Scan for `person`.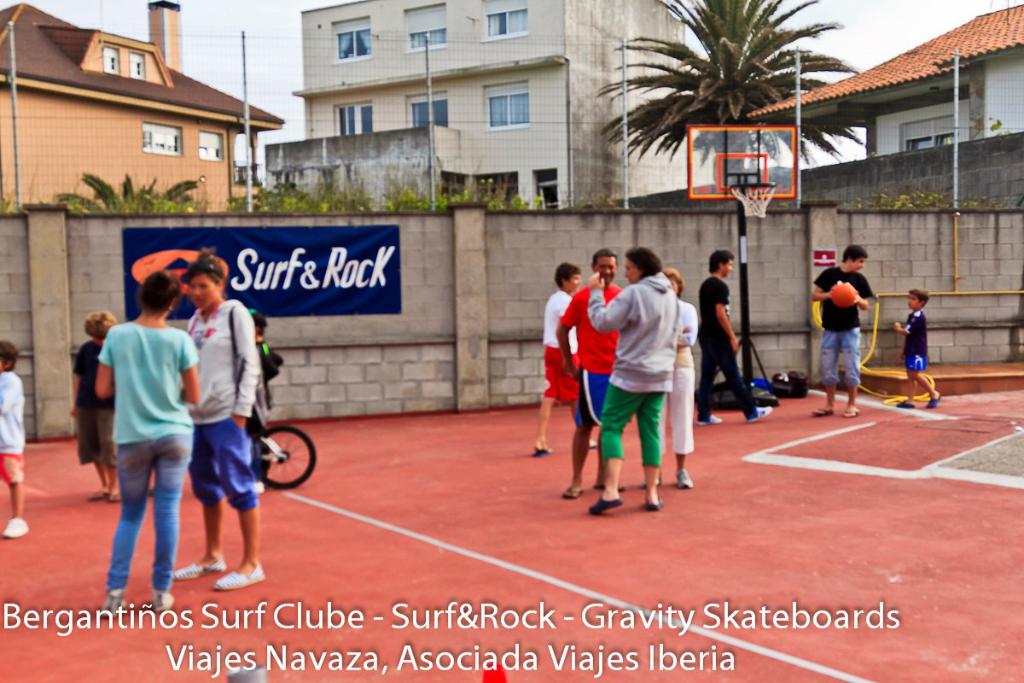
Scan result: {"left": 237, "top": 301, "right": 285, "bottom": 394}.
